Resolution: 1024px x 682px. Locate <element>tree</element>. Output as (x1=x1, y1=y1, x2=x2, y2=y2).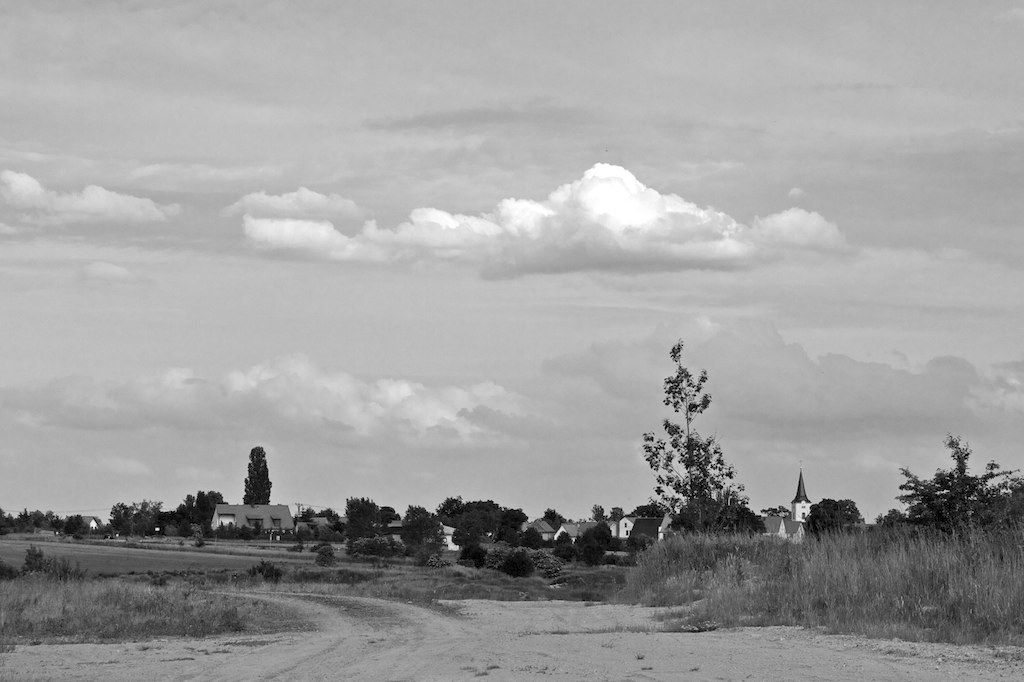
(x1=114, y1=502, x2=135, y2=531).
